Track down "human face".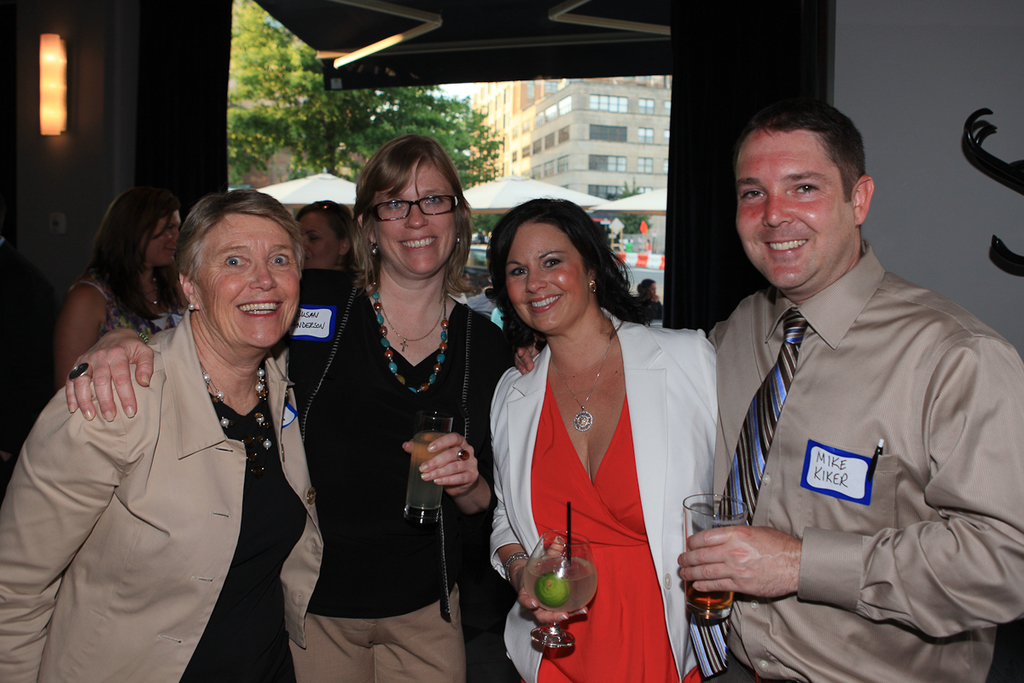
Tracked to select_region(501, 219, 591, 332).
